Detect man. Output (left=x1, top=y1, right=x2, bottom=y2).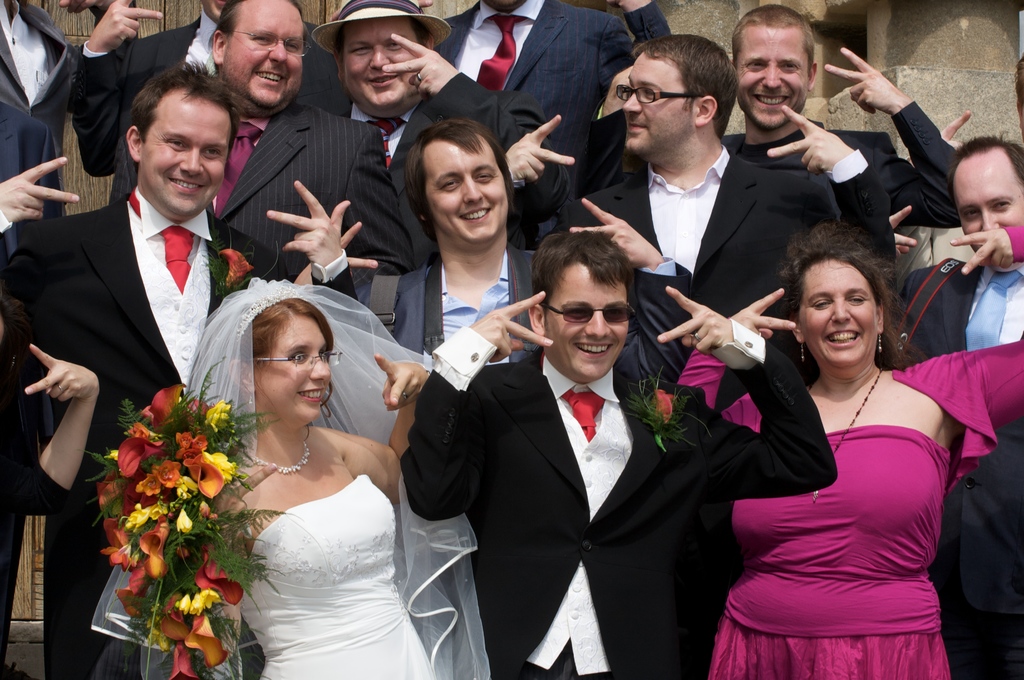
(left=80, top=0, right=346, bottom=202).
